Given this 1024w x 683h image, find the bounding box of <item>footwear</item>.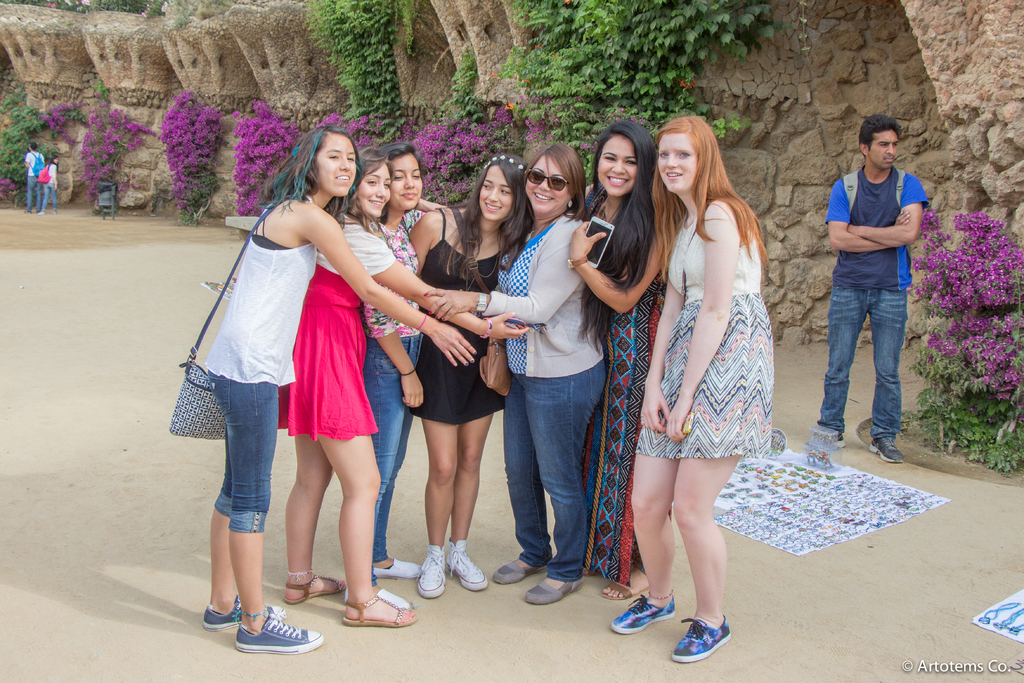
Rect(340, 586, 412, 609).
